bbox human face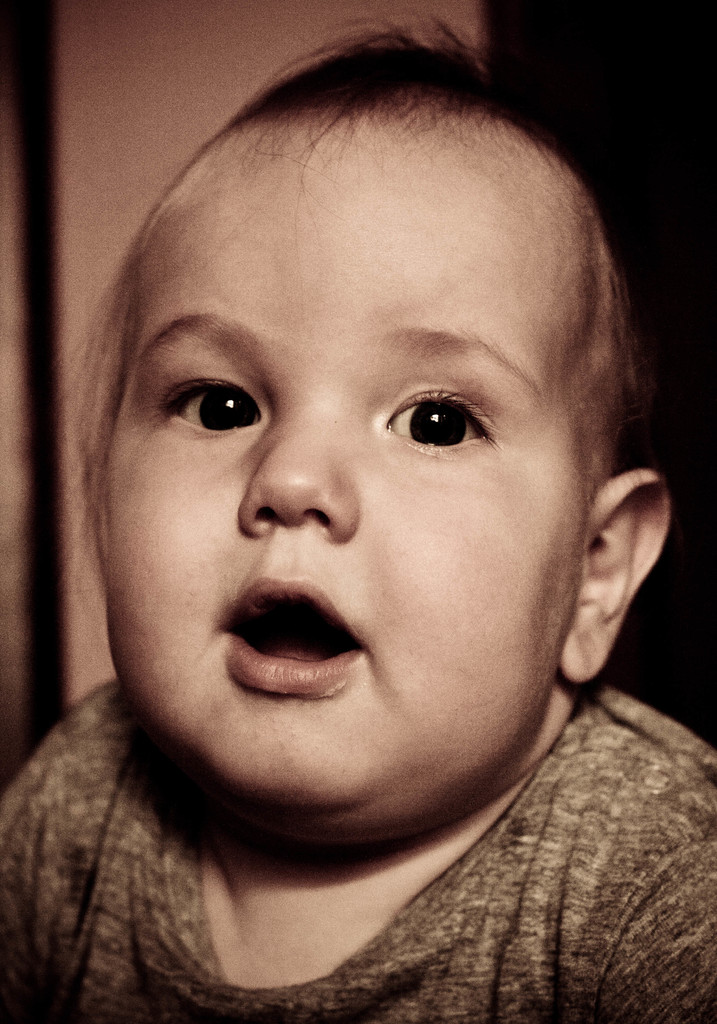
x1=106, y1=83, x2=635, y2=822
